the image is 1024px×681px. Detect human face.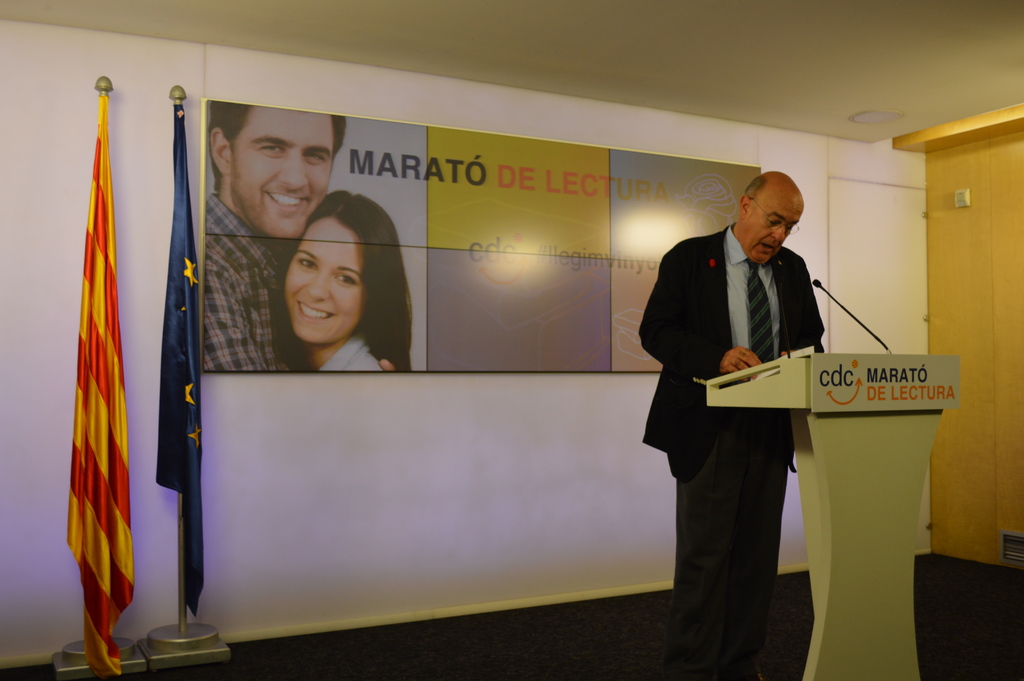
Detection: 742, 190, 804, 258.
